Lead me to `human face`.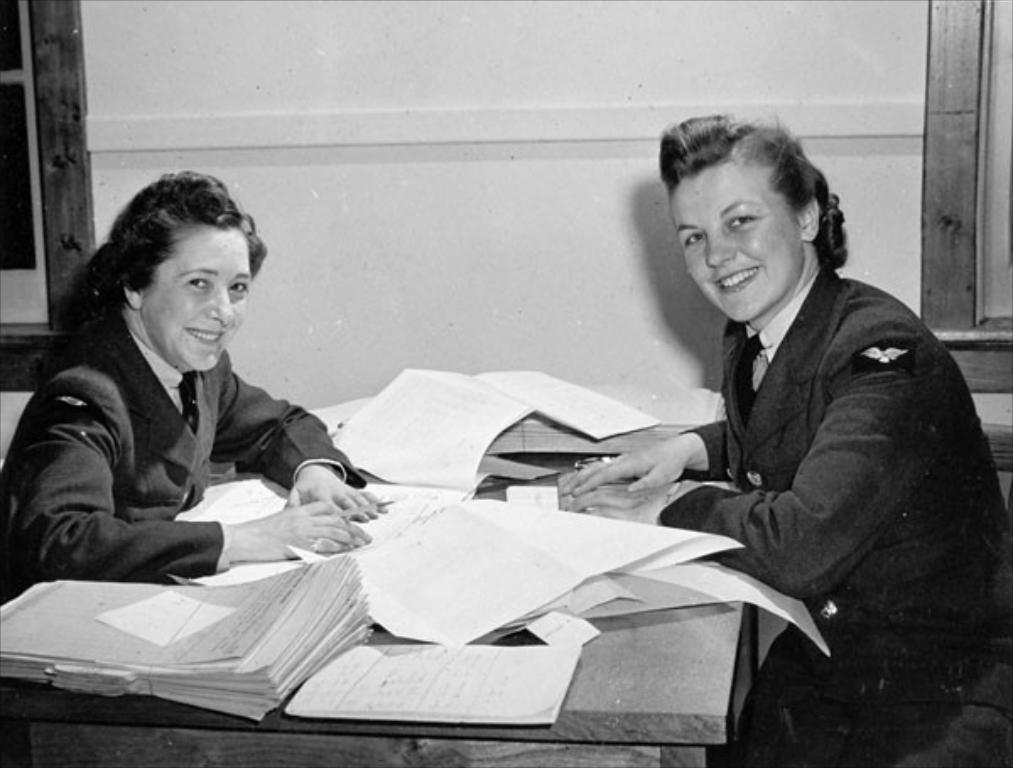
Lead to detection(670, 160, 805, 322).
